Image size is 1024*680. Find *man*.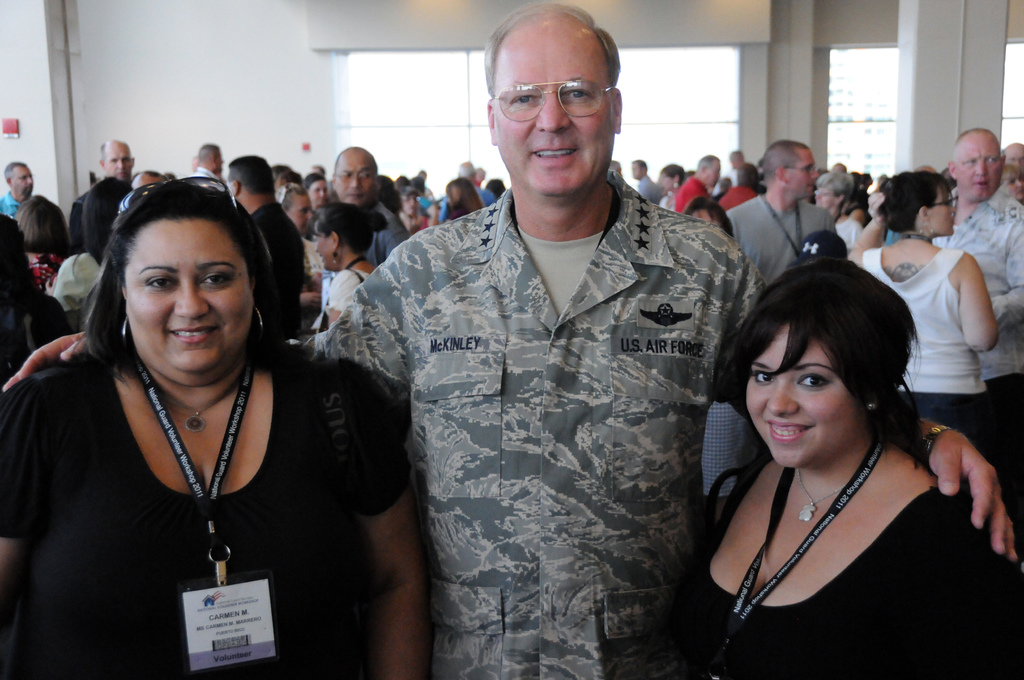
330/144/413/265.
